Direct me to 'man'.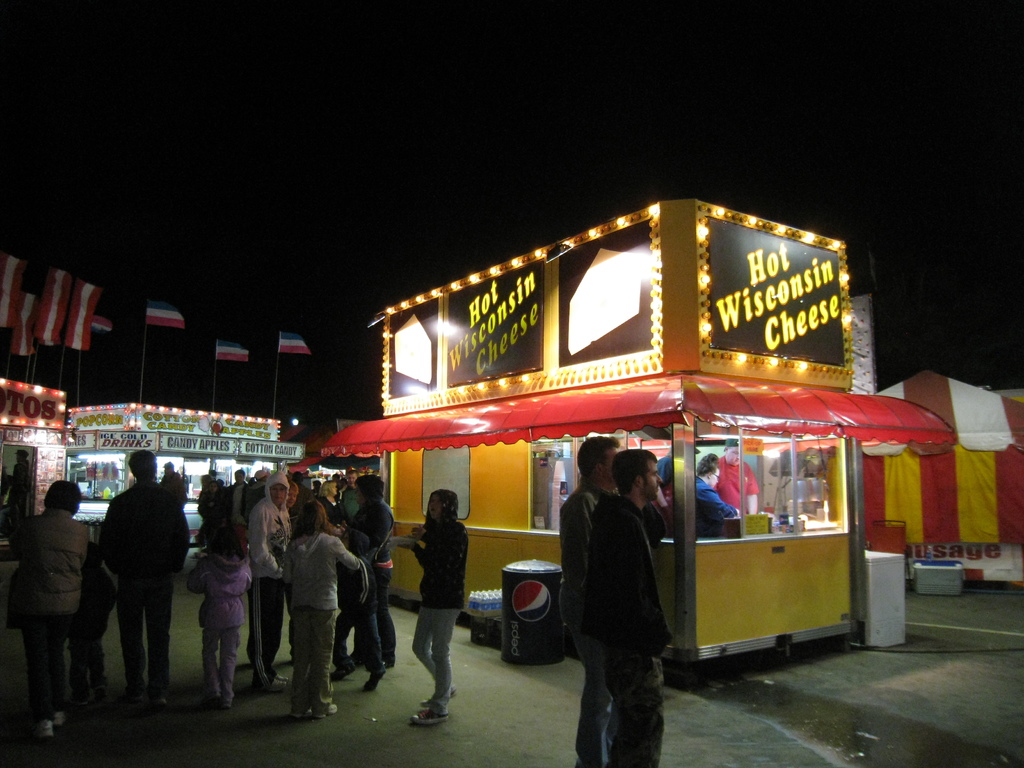
Direction: locate(242, 462, 291, 700).
